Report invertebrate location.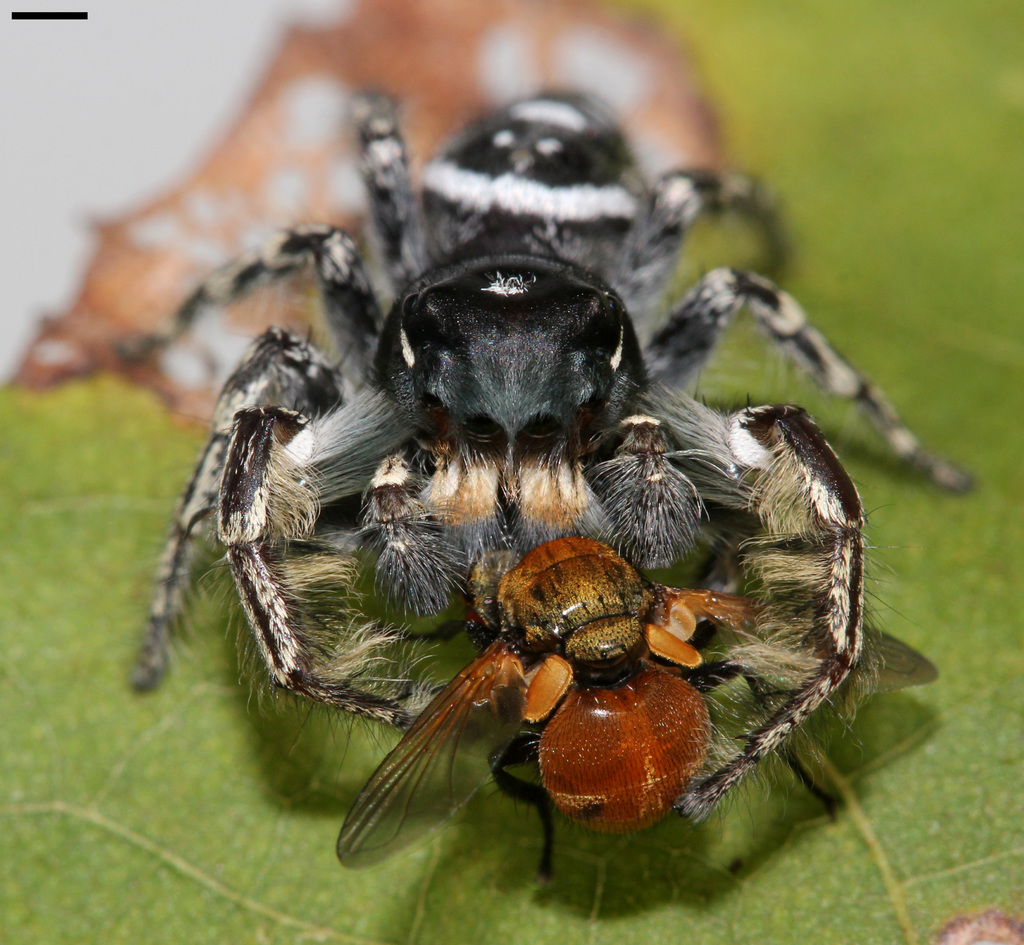
Report: left=110, top=83, right=979, bottom=764.
